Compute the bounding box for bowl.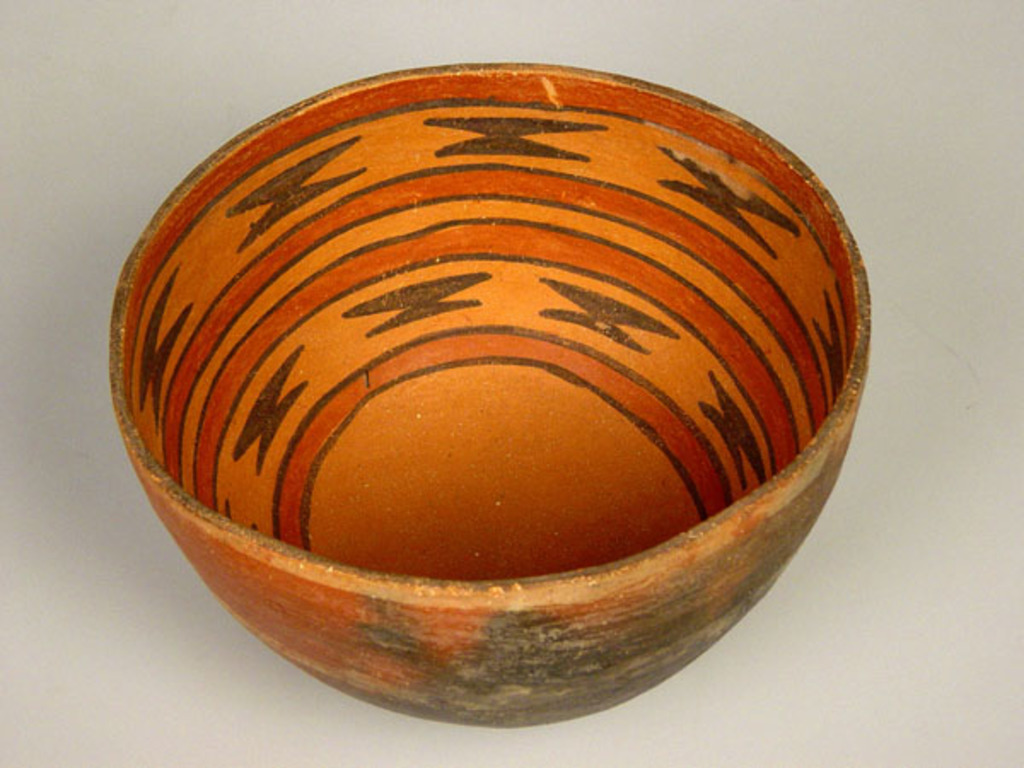
box=[106, 44, 870, 734].
